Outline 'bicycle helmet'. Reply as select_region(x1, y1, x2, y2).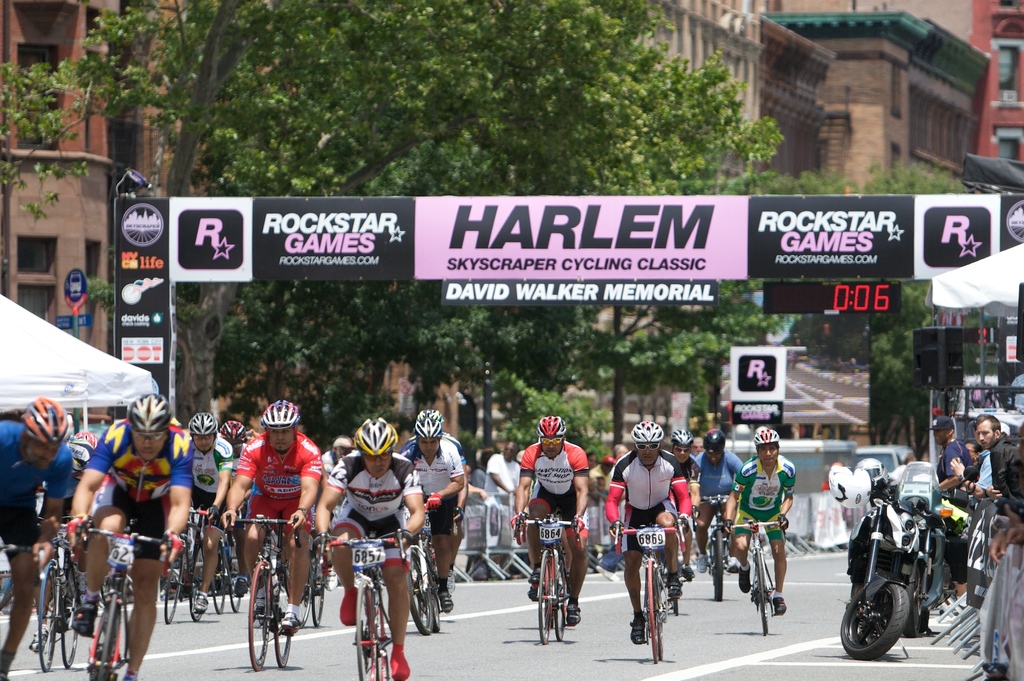
select_region(223, 419, 244, 443).
